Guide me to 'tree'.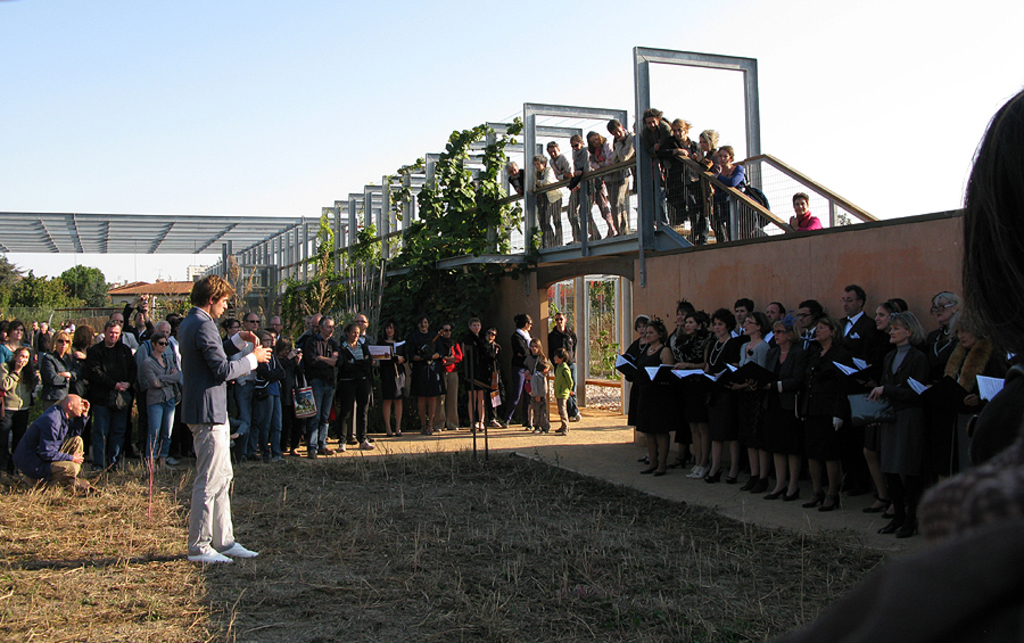
Guidance: (269,208,357,363).
